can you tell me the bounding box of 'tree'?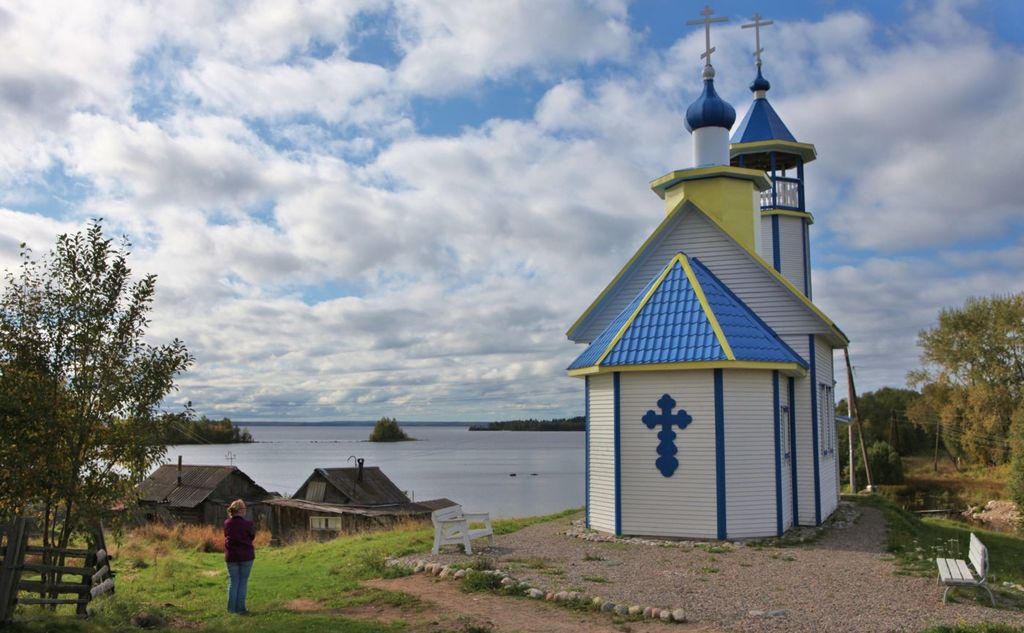
locate(835, 391, 922, 448).
